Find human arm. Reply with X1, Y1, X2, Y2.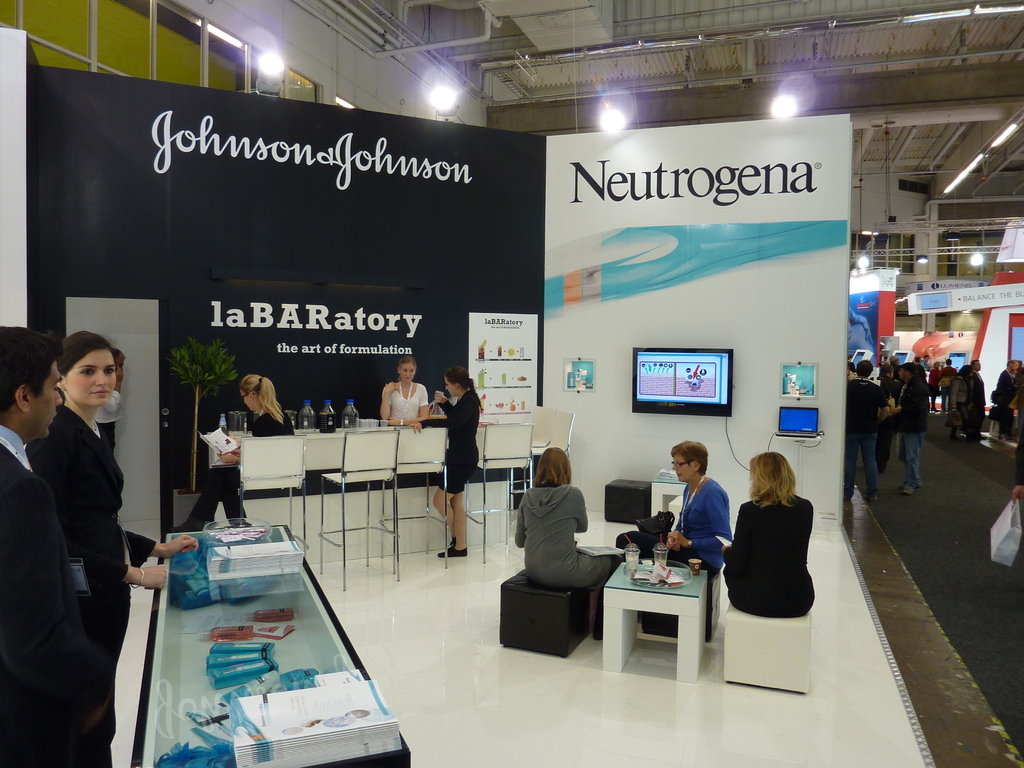
120, 530, 202, 559.
